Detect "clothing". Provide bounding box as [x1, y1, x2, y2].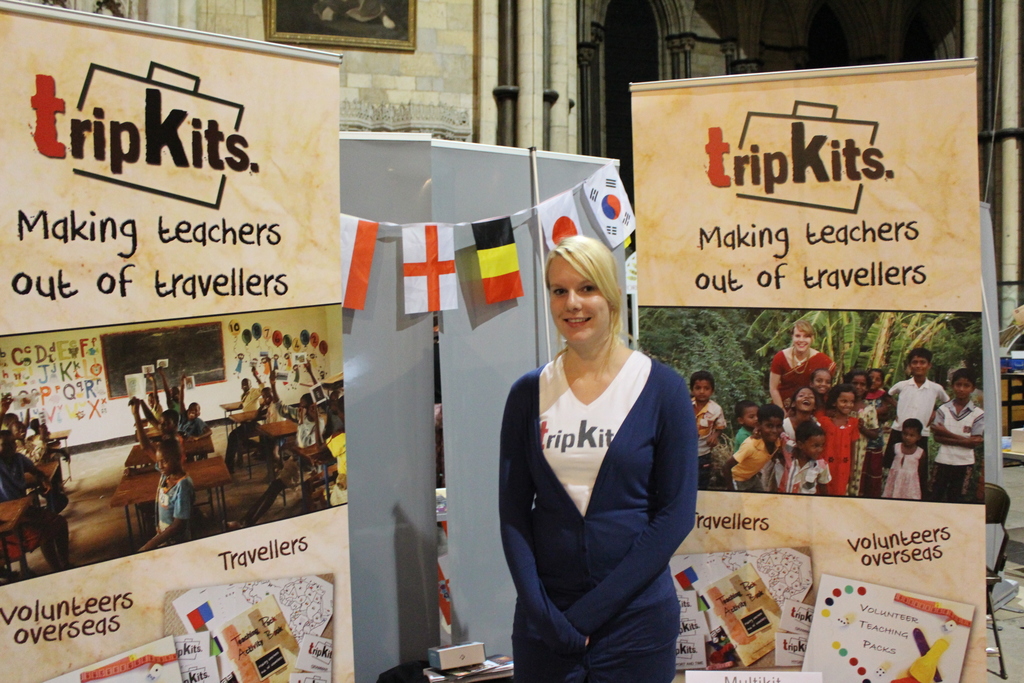
[188, 418, 204, 445].
